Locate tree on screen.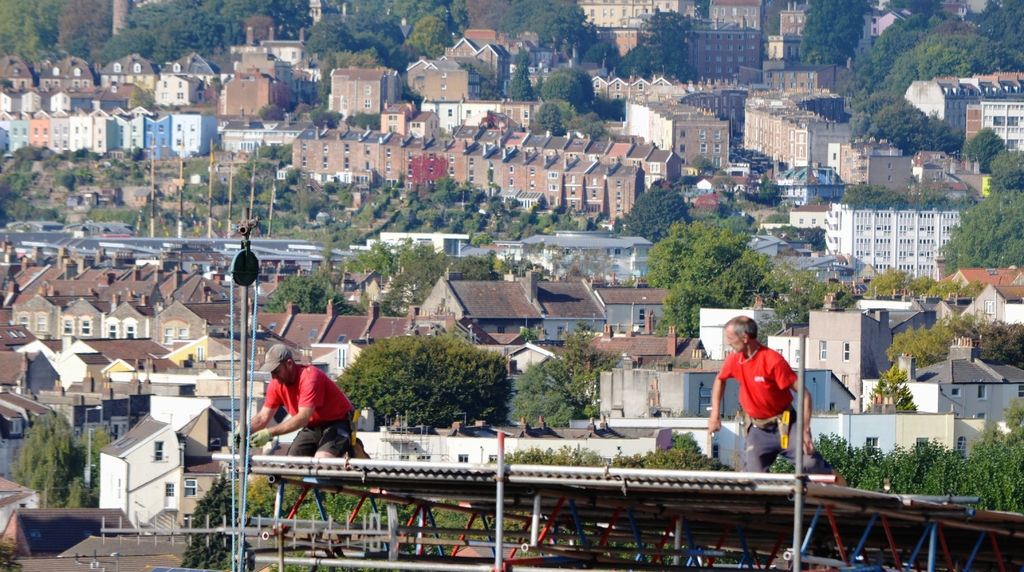
On screen at (left=793, top=0, right=864, bottom=67).
